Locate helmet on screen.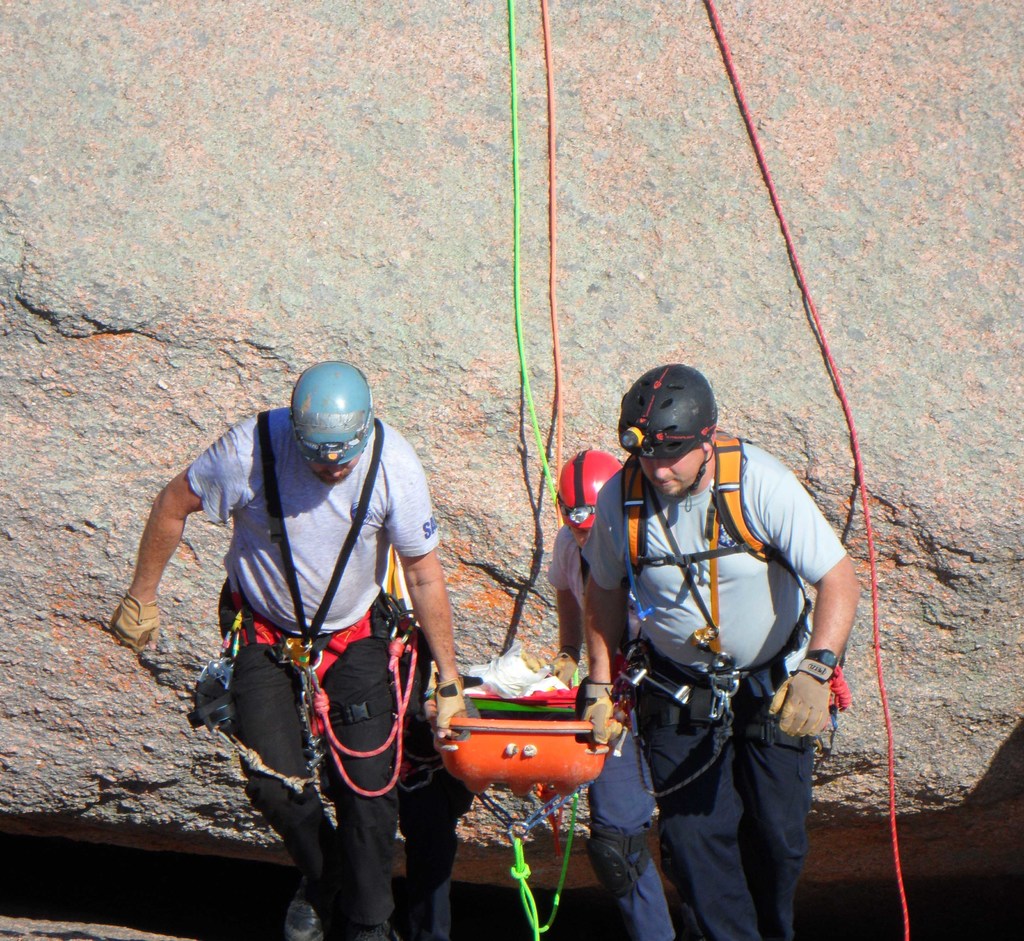
On screen at 556:438:616:527.
